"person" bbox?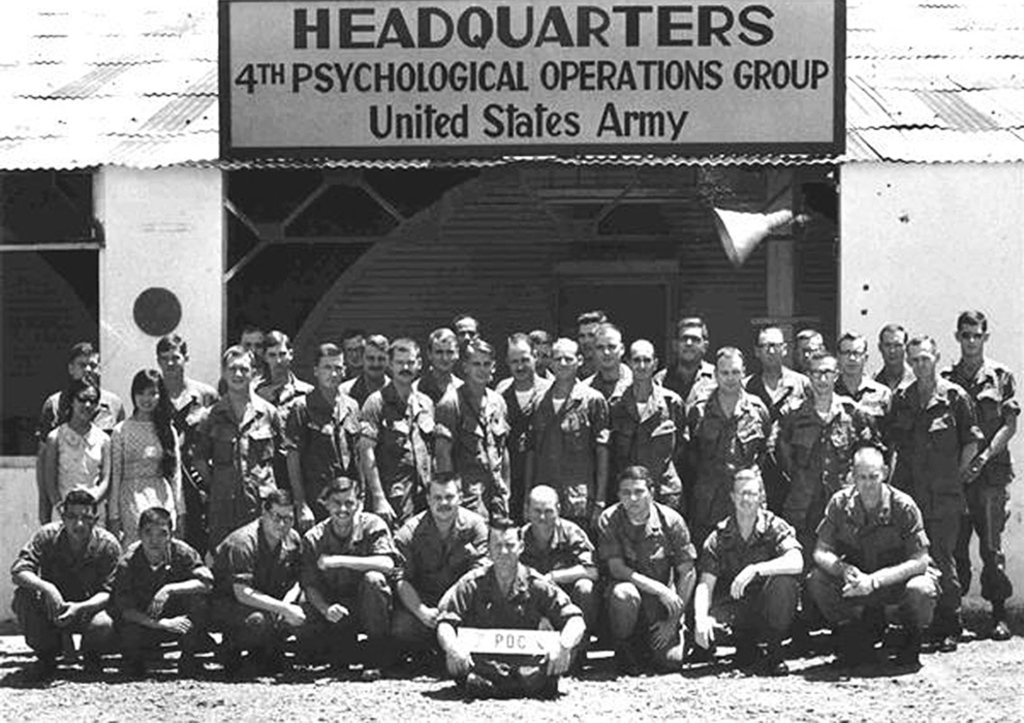
detection(832, 328, 896, 441)
